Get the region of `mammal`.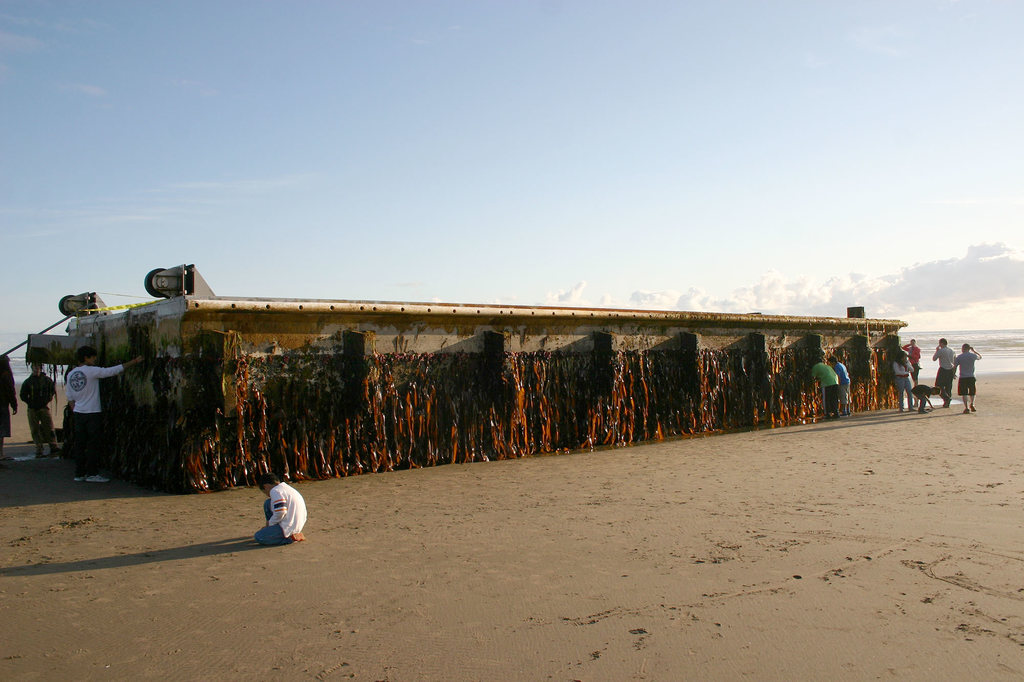
pyautogui.locateOnScreen(26, 367, 58, 460).
